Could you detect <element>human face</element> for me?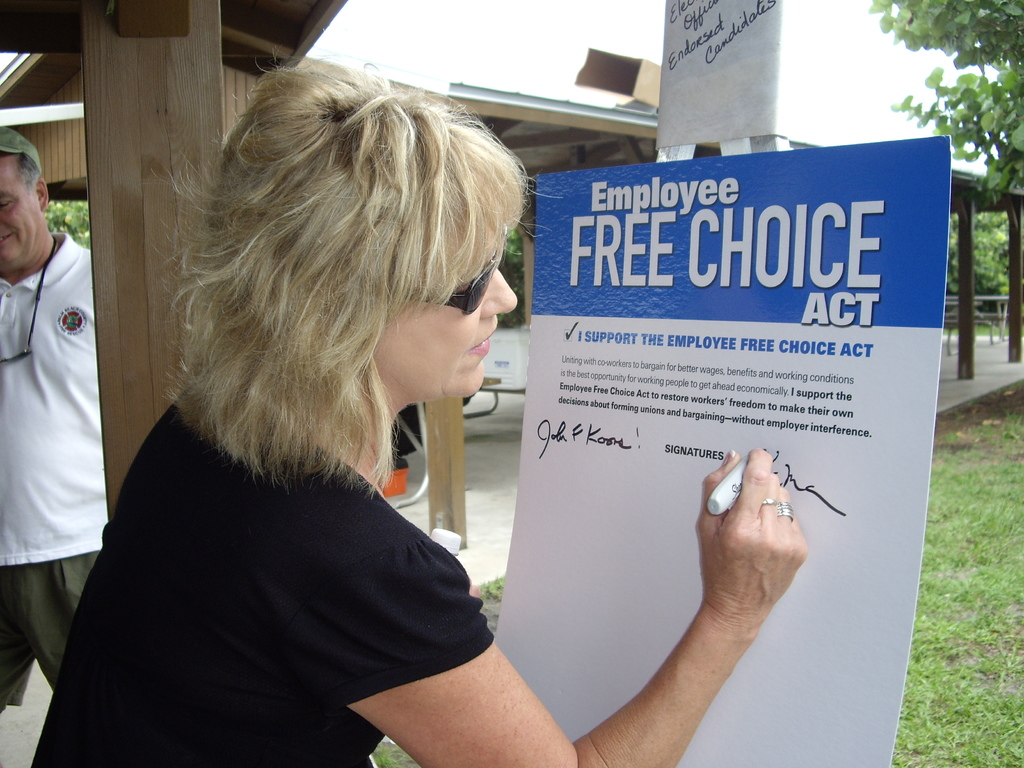
Detection result: 0,159,40,271.
